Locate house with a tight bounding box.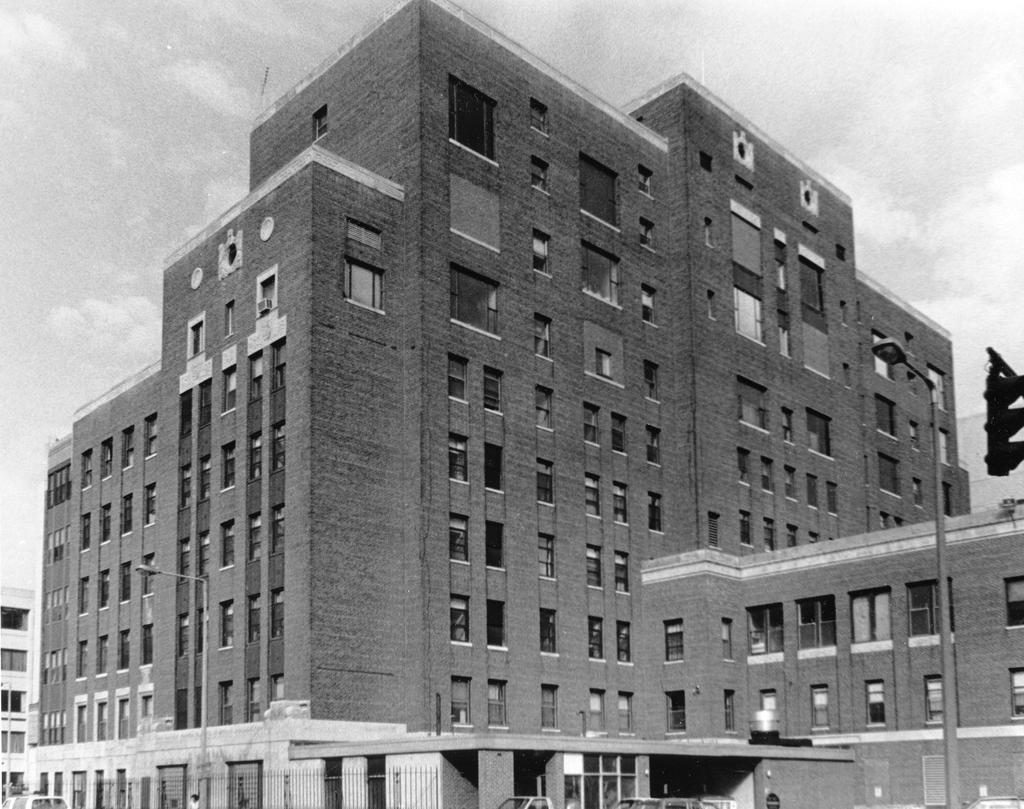
box=[11, 0, 966, 808].
